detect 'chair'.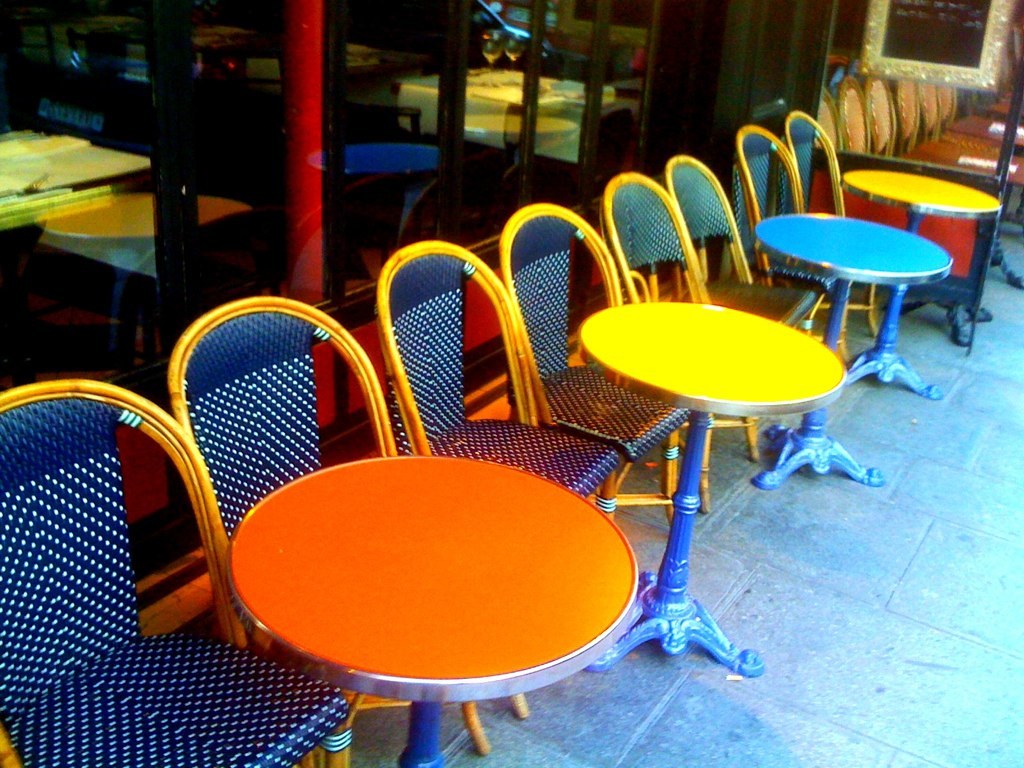
Detected at (left=732, top=127, right=855, bottom=356).
